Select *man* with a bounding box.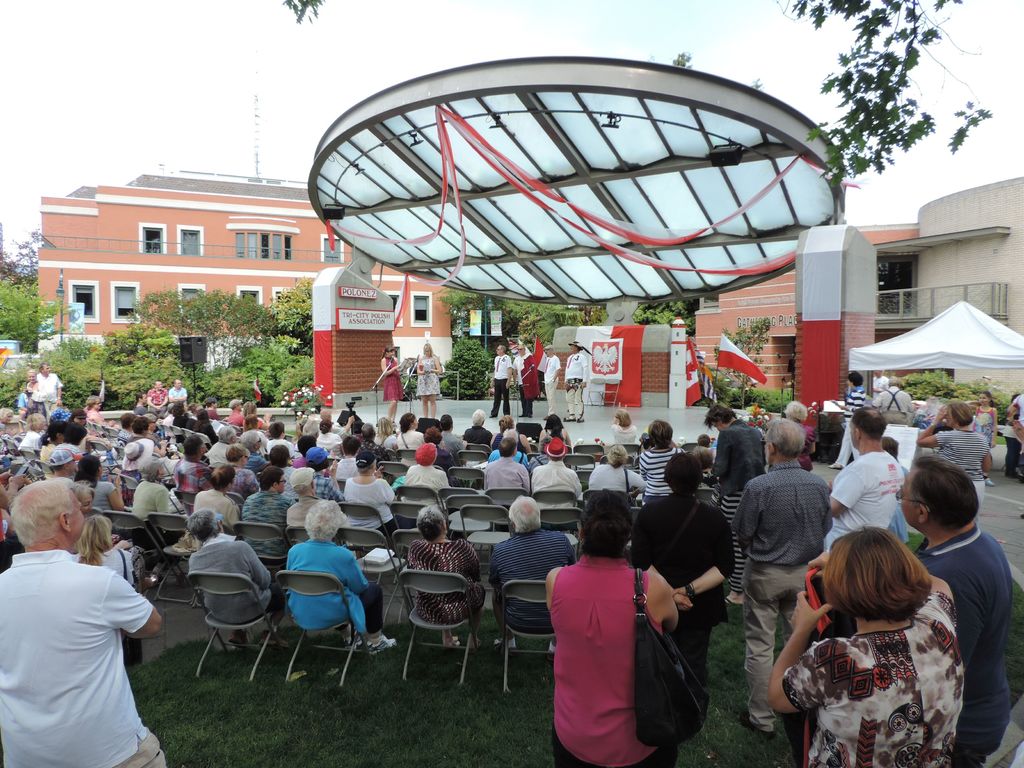
x1=395, y1=412, x2=426, y2=457.
